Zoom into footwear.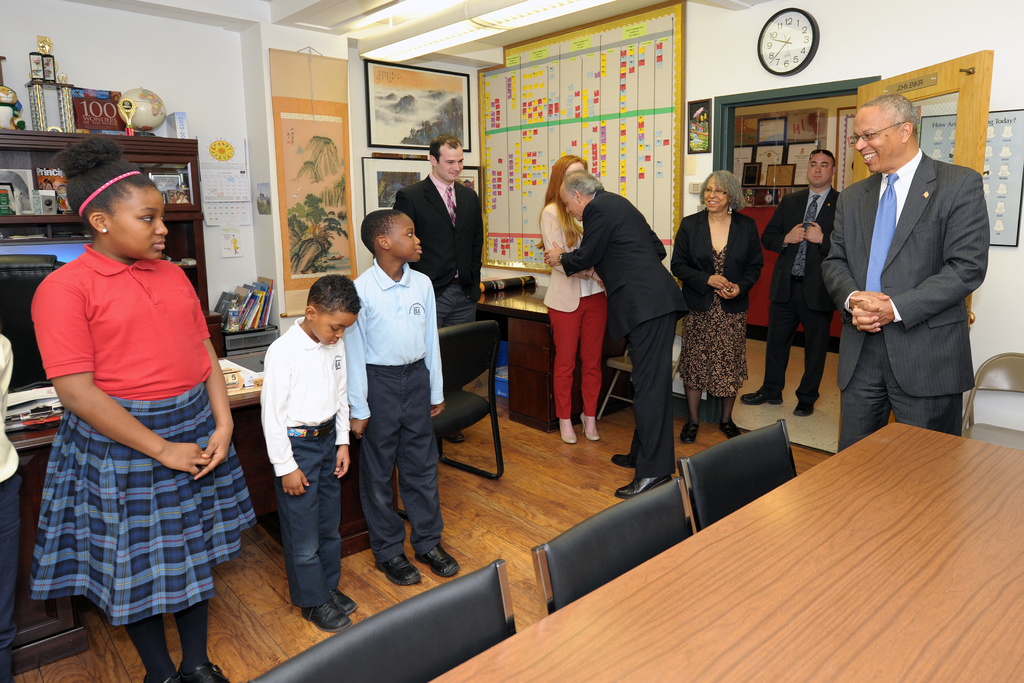
Zoom target: rect(612, 472, 666, 498).
